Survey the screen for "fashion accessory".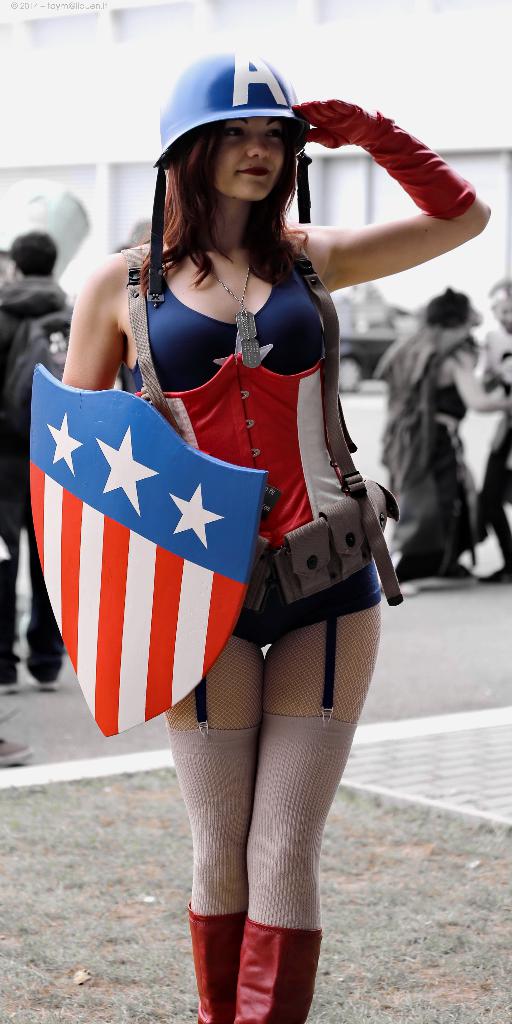
Survey found: detection(182, 911, 252, 1023).
